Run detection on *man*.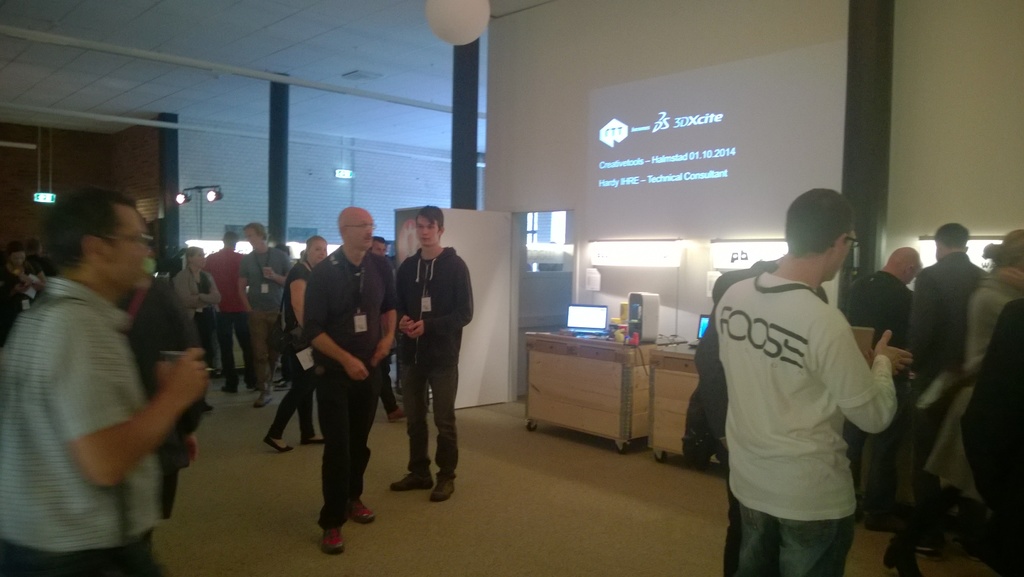
Result: {"x1": 698, "y1": 178, "x2": 927, "y2": 576}.
